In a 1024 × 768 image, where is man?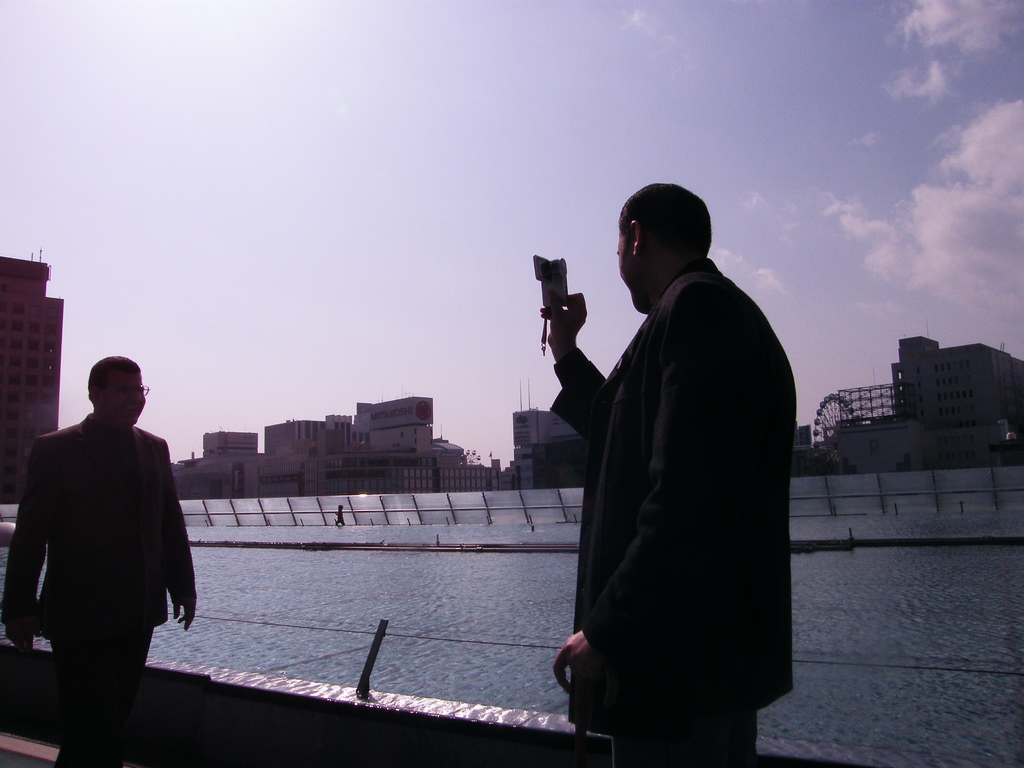
<box>0,355,196,767</box>.
